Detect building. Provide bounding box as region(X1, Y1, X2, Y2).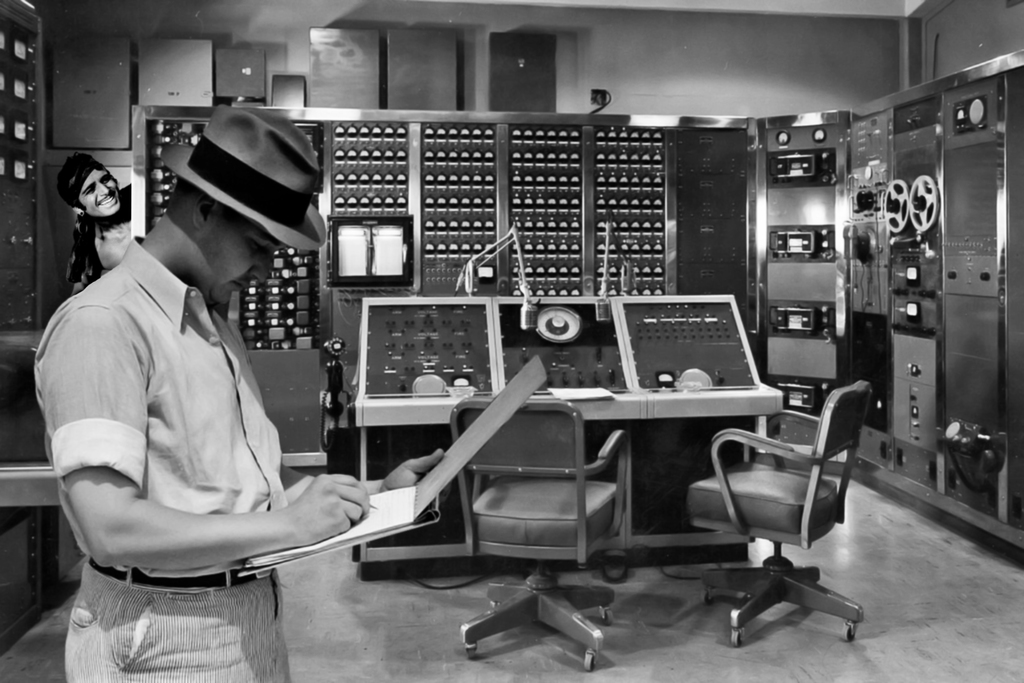
region(0, 0, 1023, 682).
